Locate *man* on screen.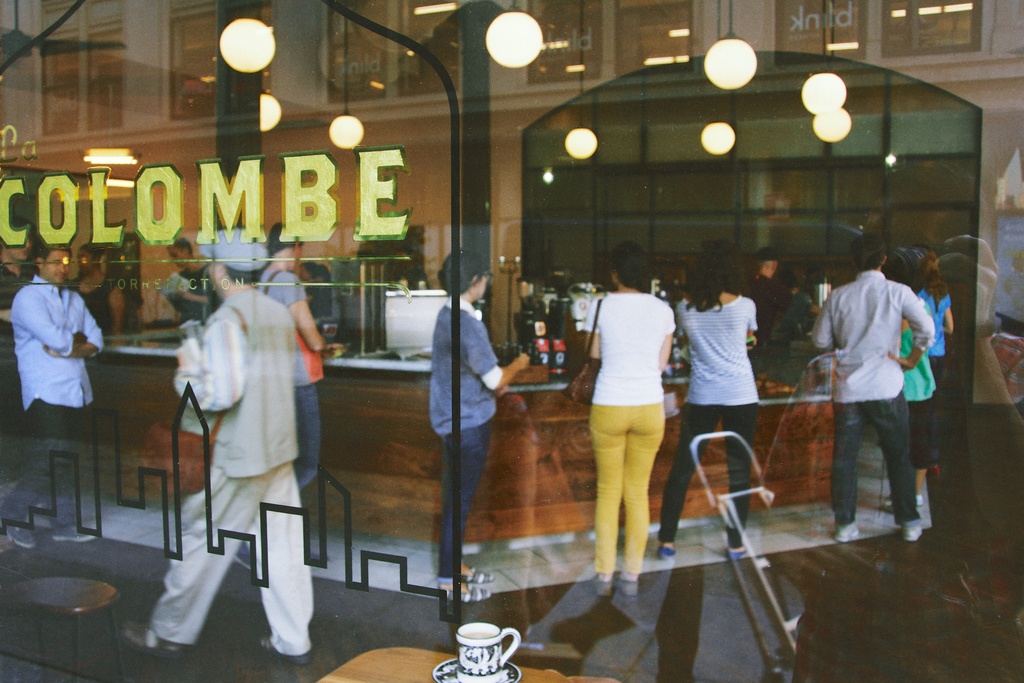
On screen at box(147, 202, 328, 621).
